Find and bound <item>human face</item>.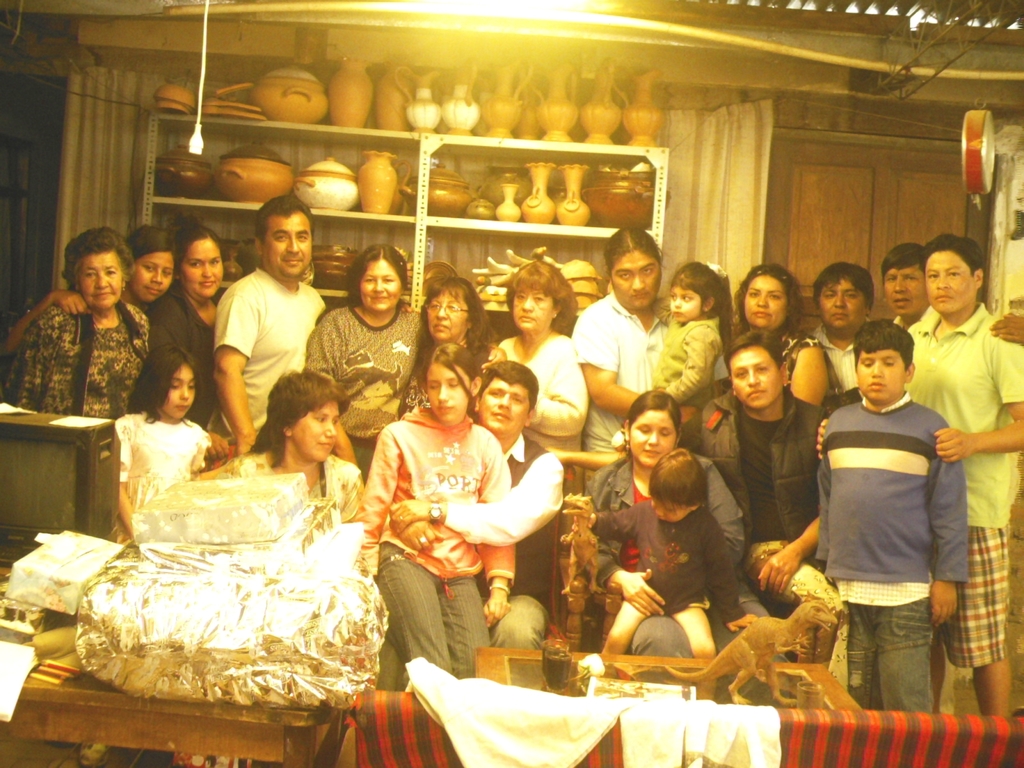
Bound: 745,276,785,329.
